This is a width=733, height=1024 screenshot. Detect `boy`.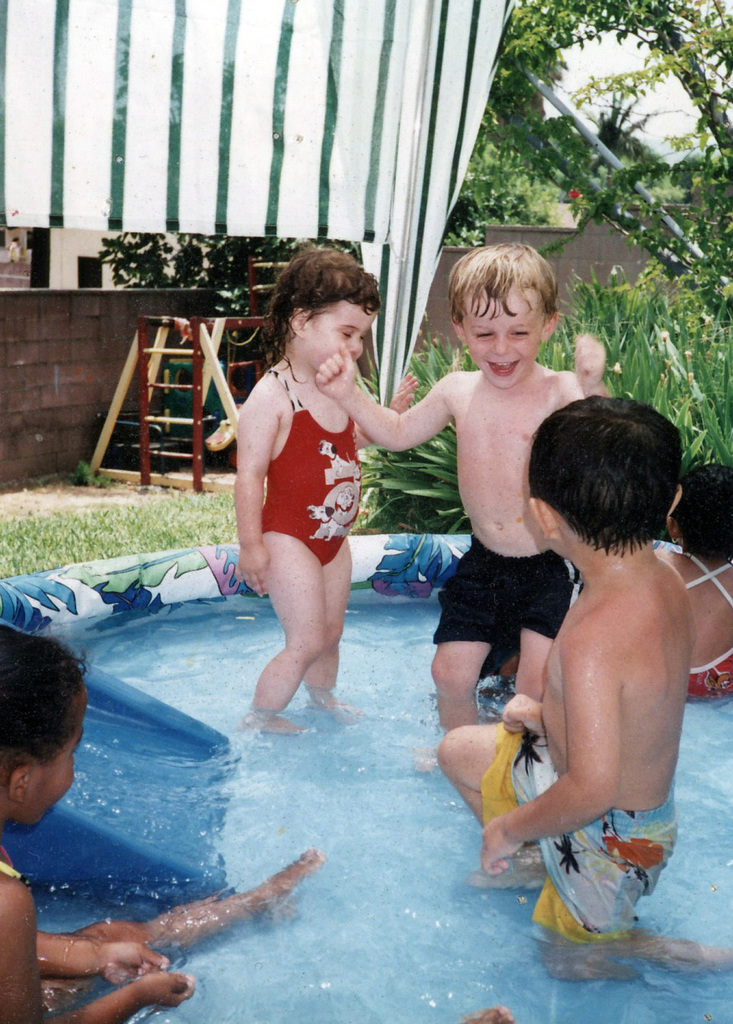
locate(438, 394, 732, 983).
